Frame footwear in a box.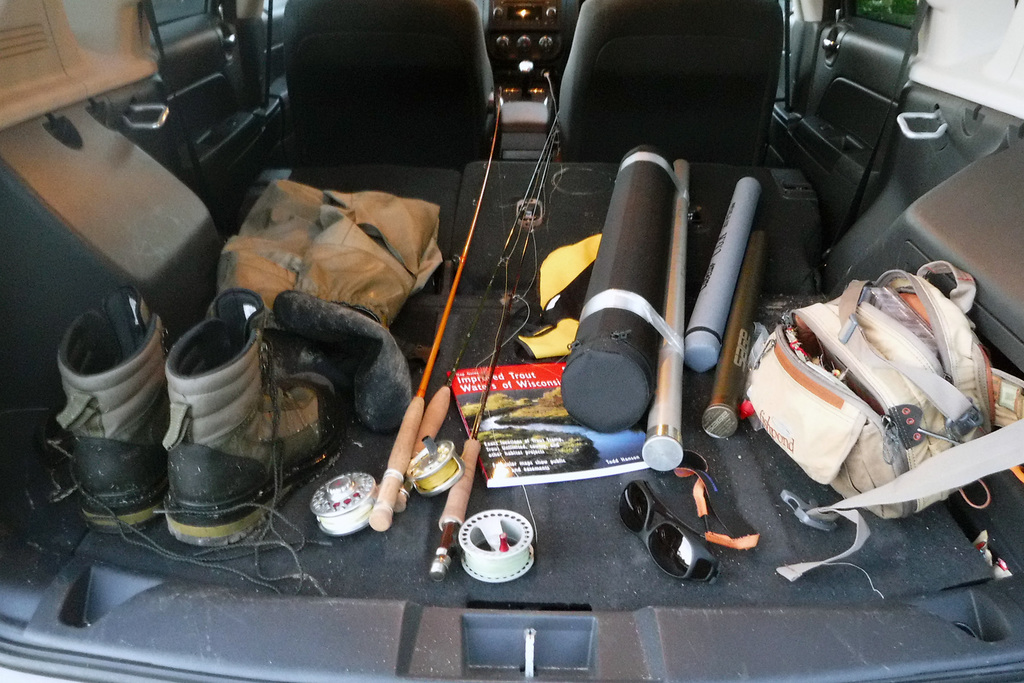
43,281,339,609.
